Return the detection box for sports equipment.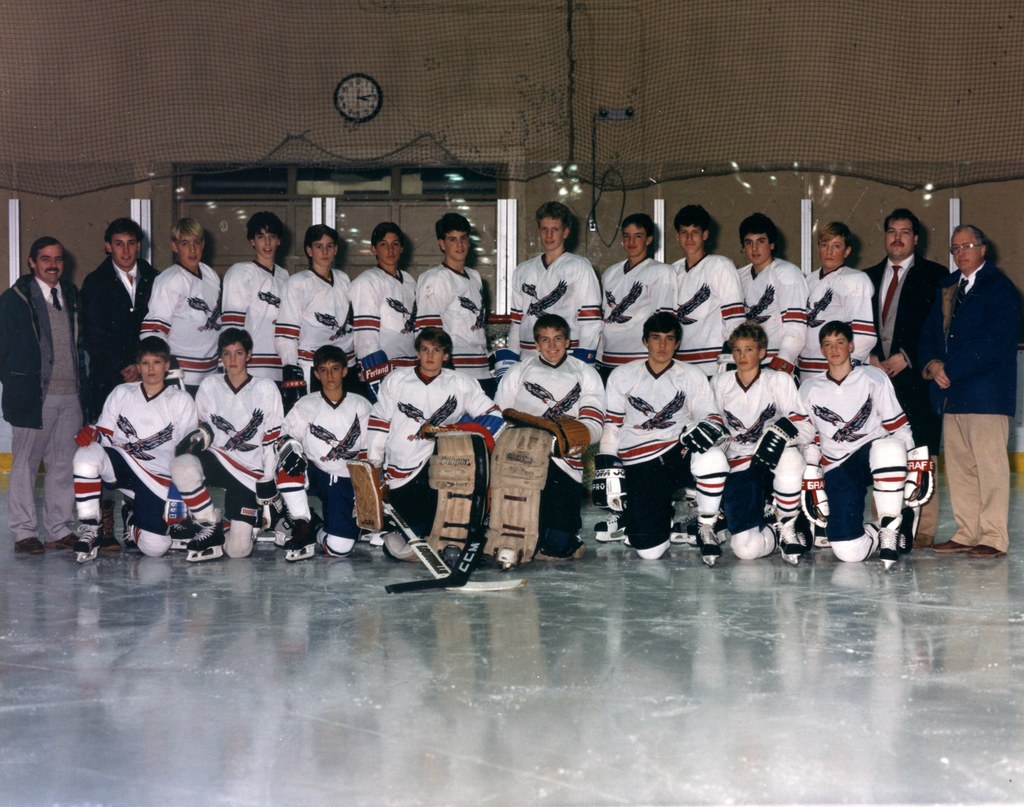
box(867, 510, 885, 562).
